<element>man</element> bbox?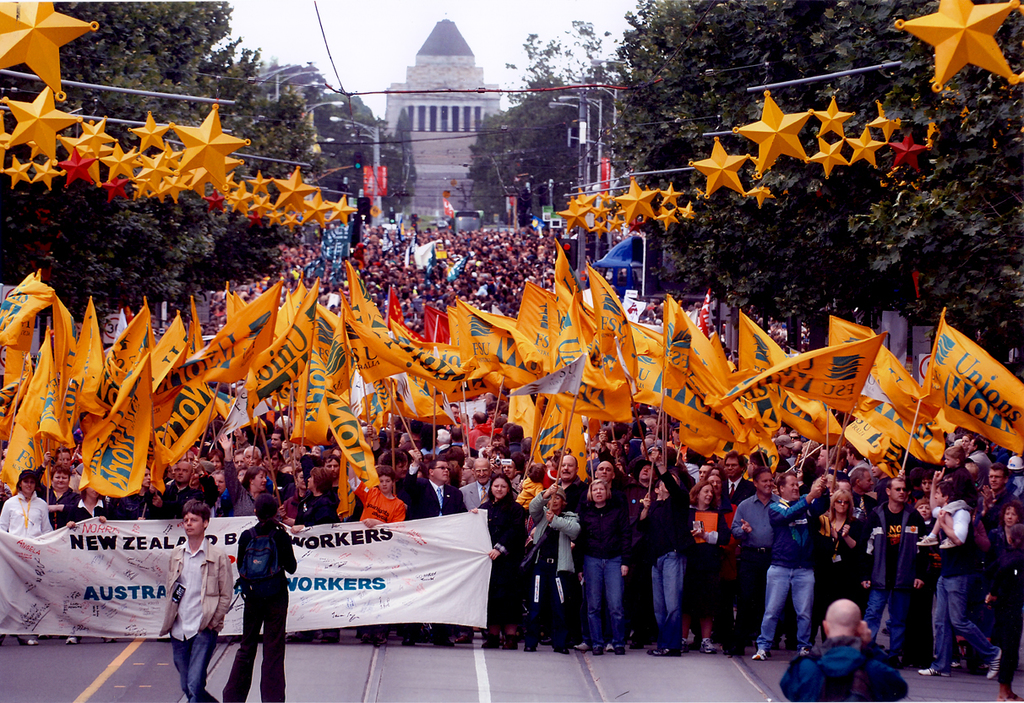
bbox=(725, 466, 783, 657)
